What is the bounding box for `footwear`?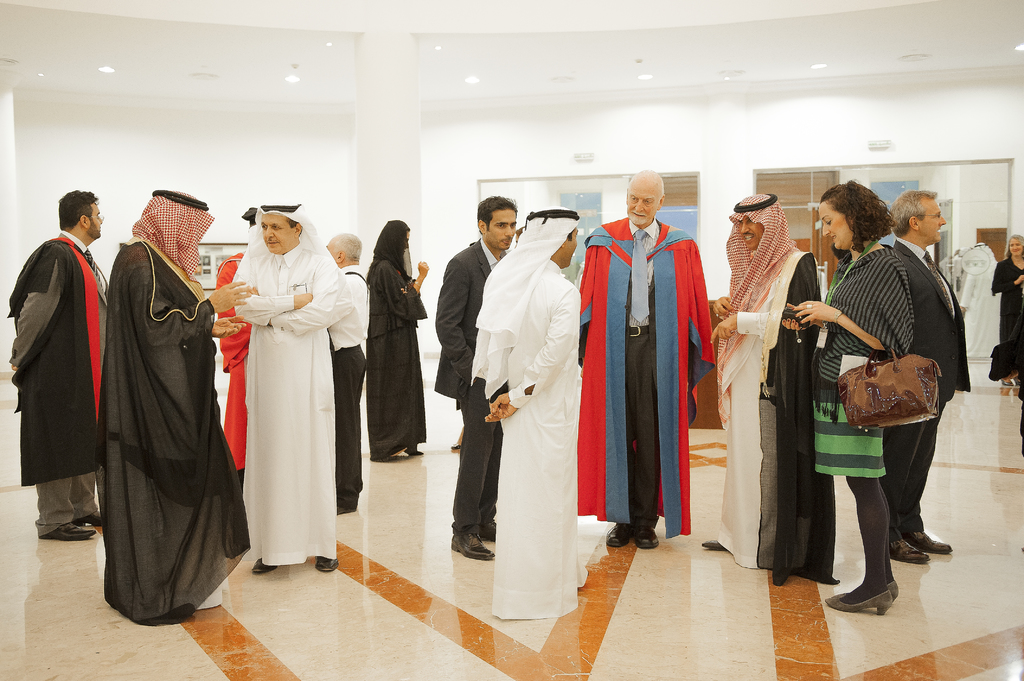
bbox=(879, 579, 899, 602).
